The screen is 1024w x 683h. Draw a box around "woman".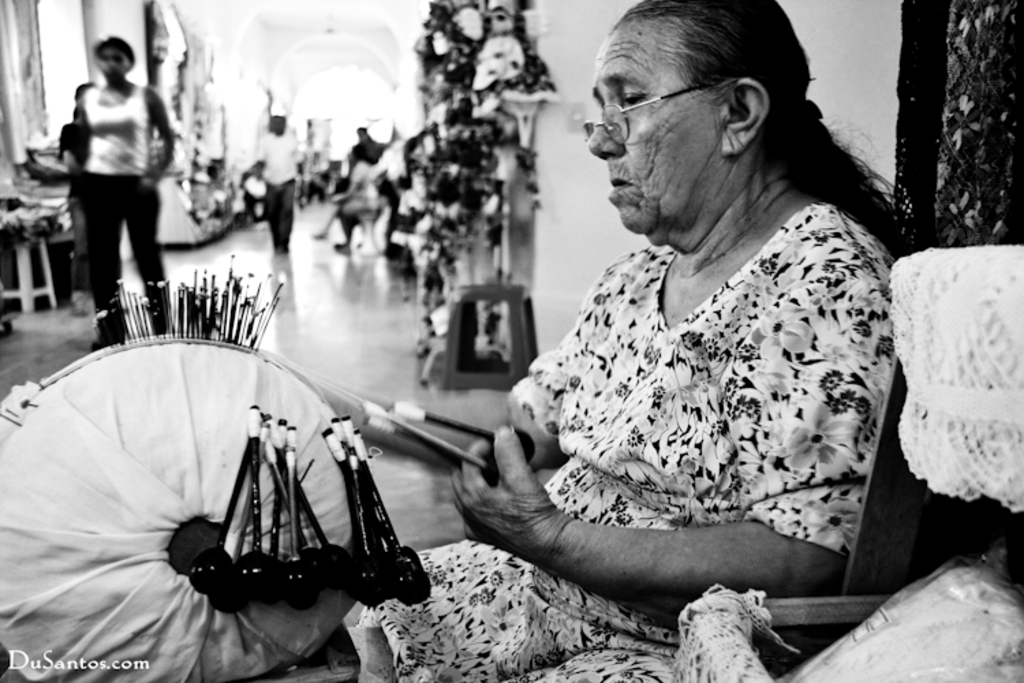
rect(397, 20, 952, 650).
